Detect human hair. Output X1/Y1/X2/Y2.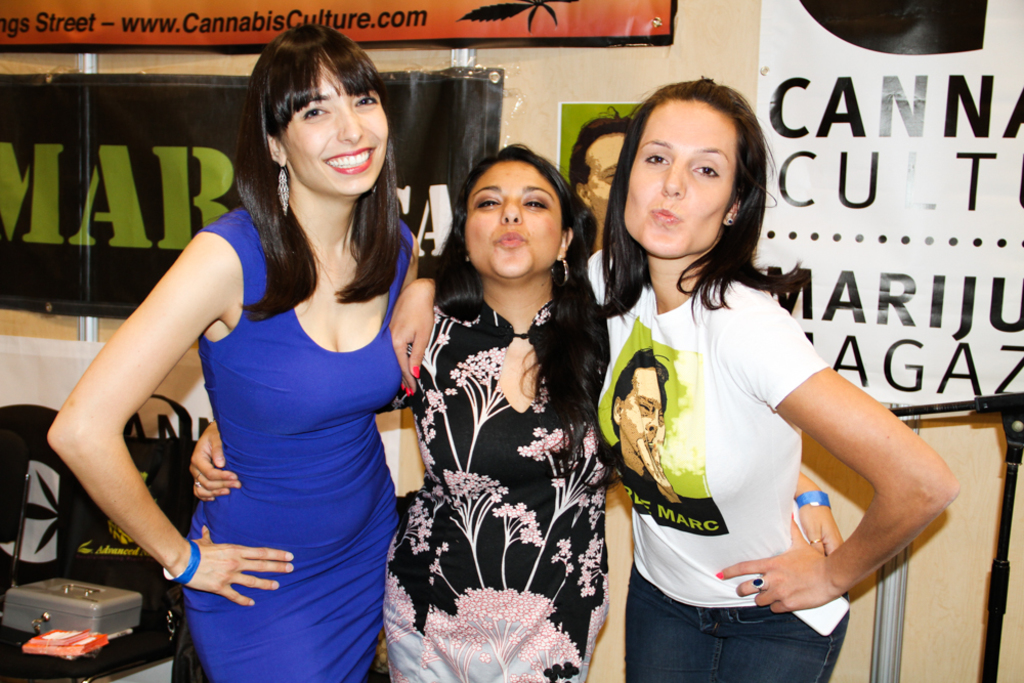
602/78/776/280.
